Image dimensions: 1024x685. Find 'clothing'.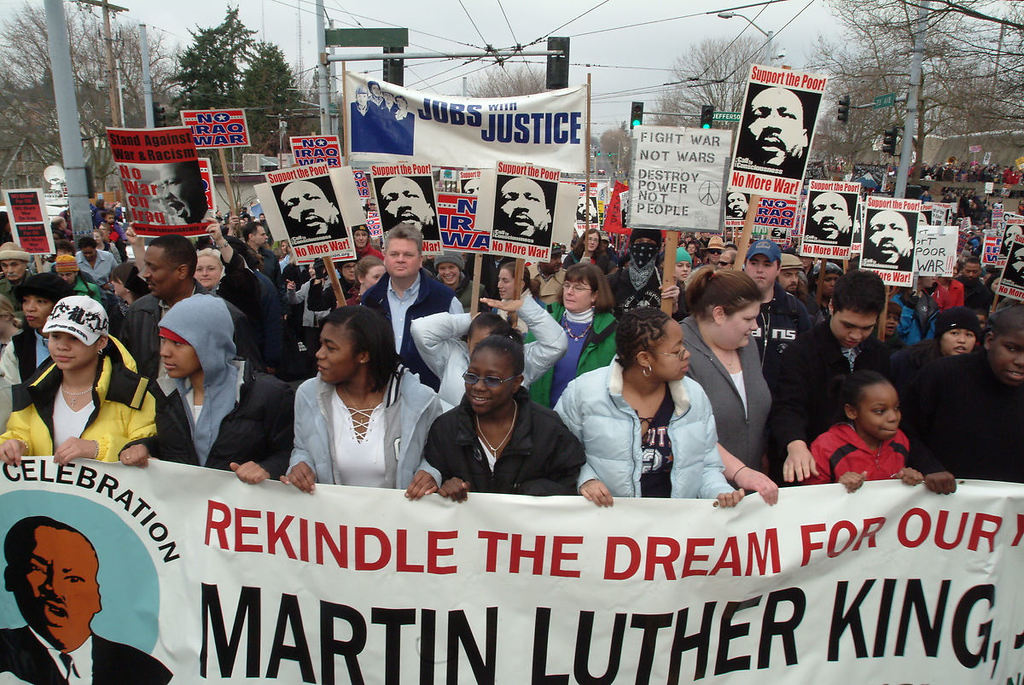
890, 356, 951, 476.
